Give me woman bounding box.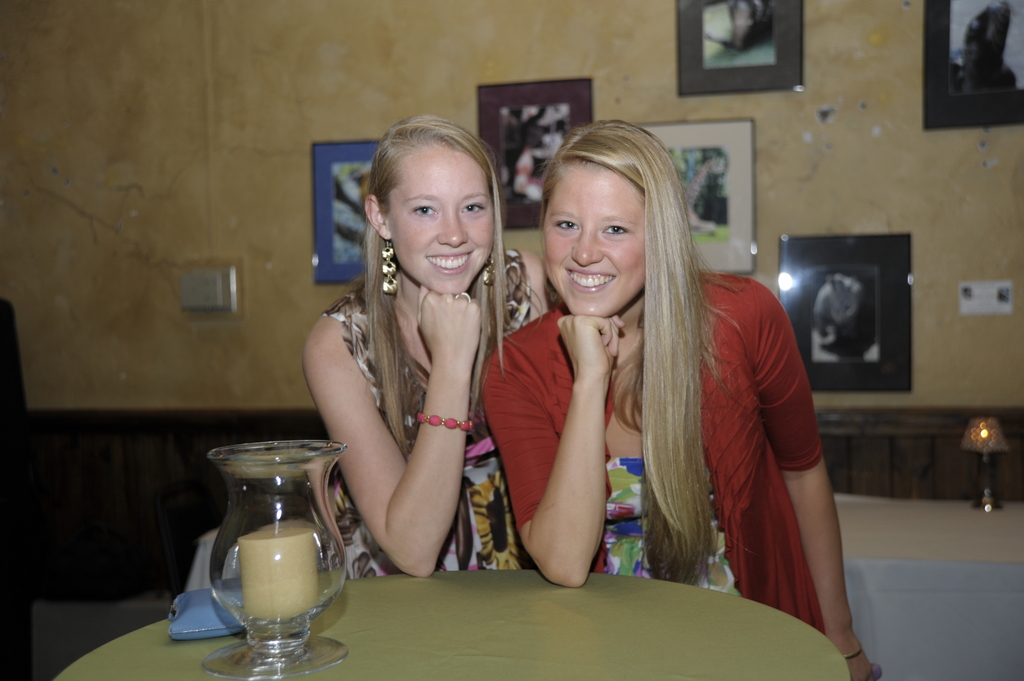
<bbox>301, 115, 565, 582</bbox>.
